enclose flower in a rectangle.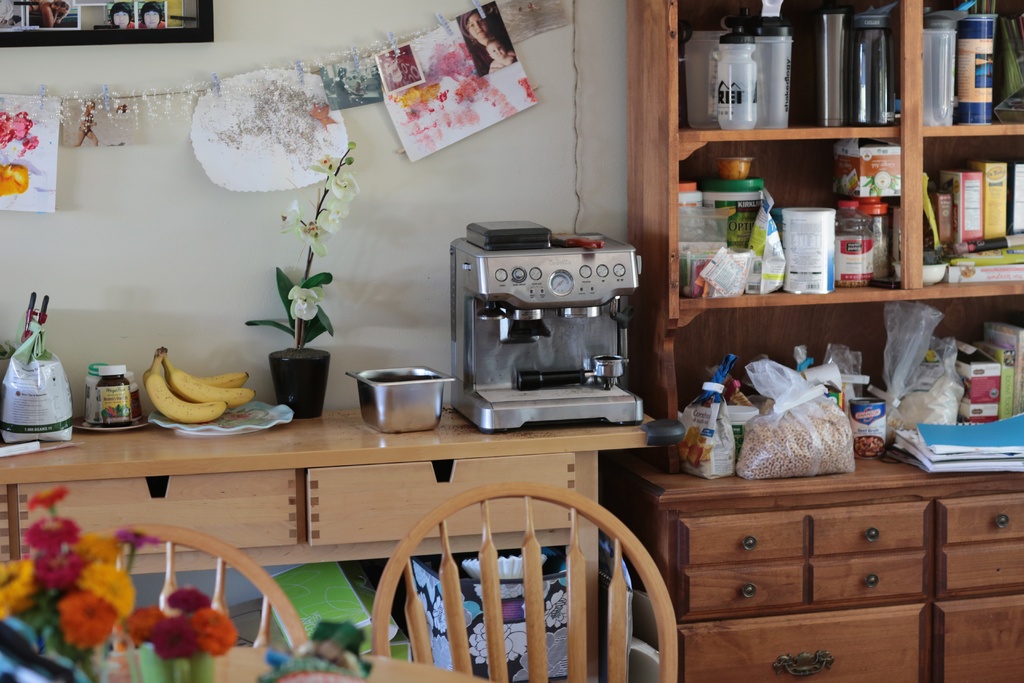
Rect(124, 607, 156, 643).
